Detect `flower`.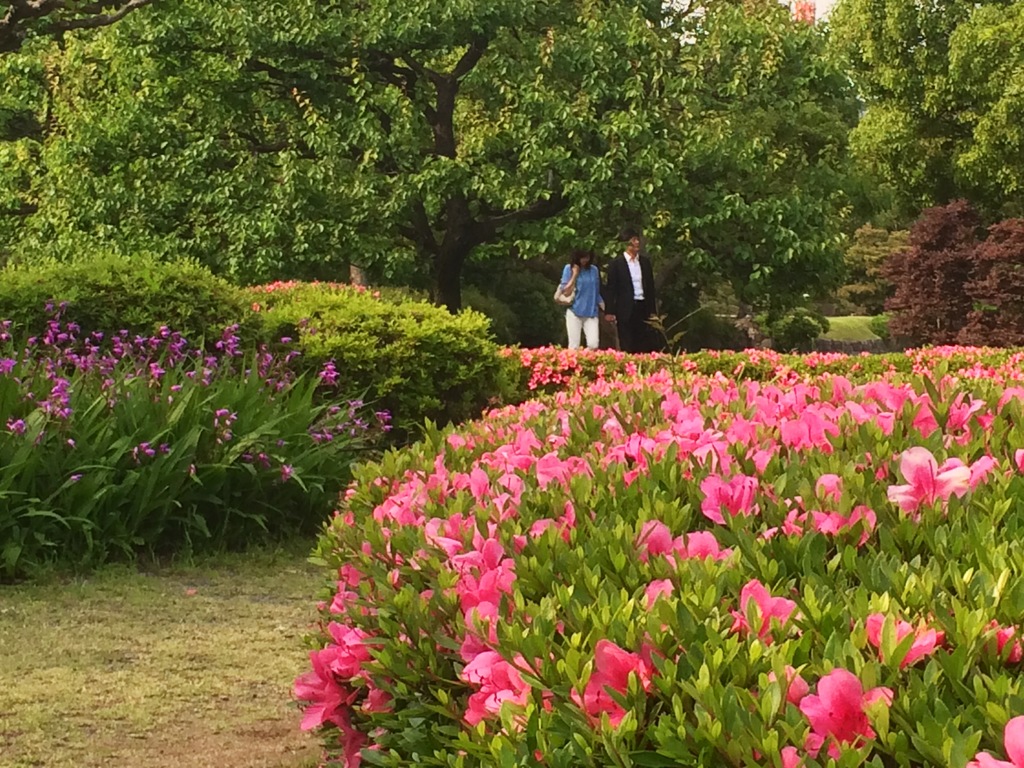
Detected at x1=580, y1=646, x2=667, y2=728.
